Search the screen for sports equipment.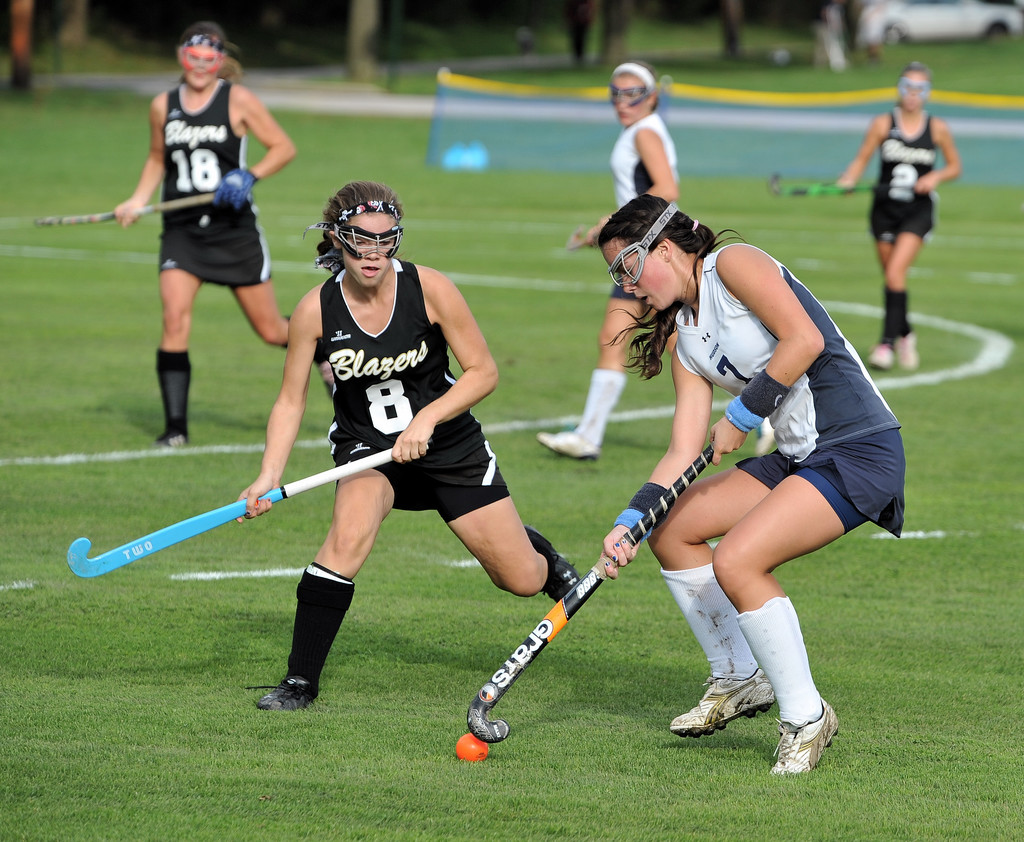
Found at l=896, t=75, r=935, b=102.
